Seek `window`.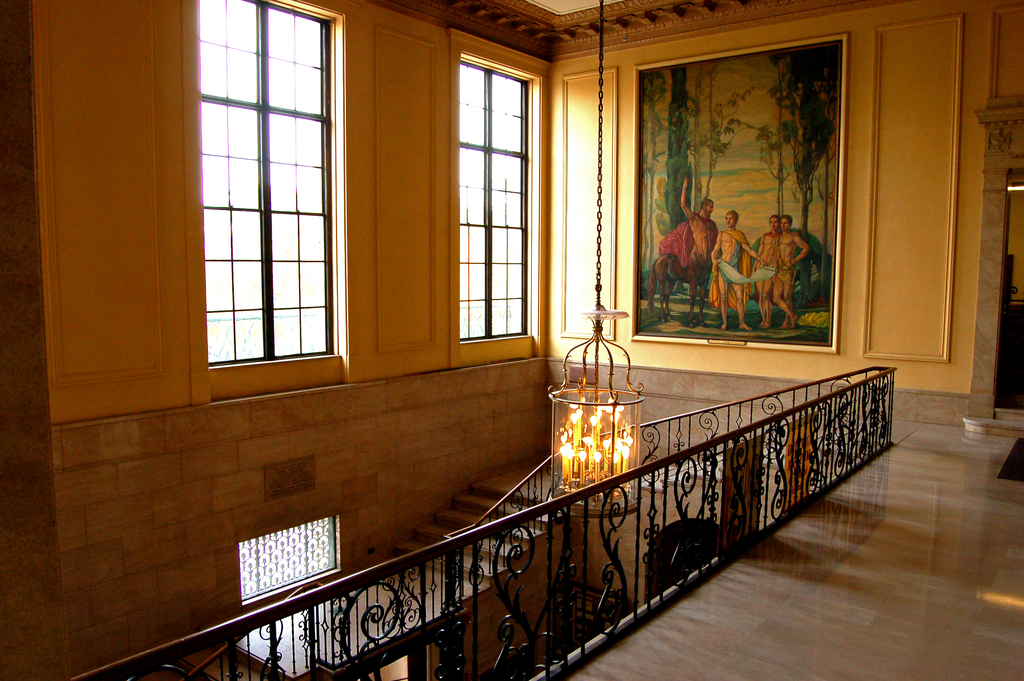
bbox=(451, 25, 556, 368).
